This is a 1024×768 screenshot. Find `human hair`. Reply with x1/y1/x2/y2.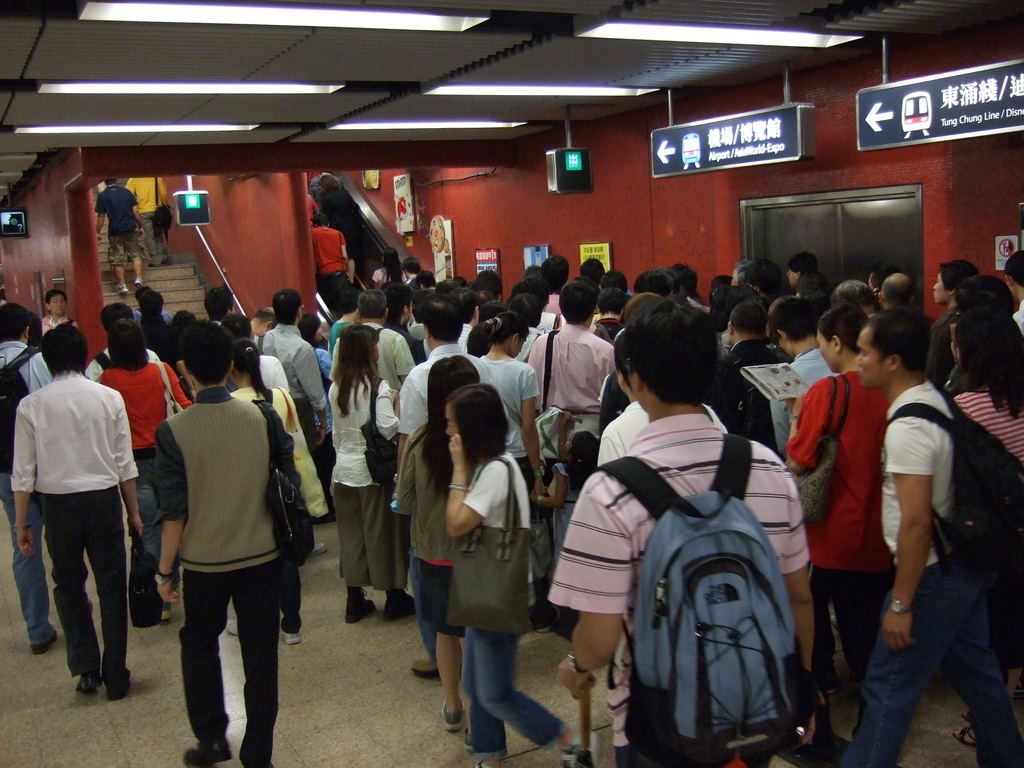
328/328/376/413.
